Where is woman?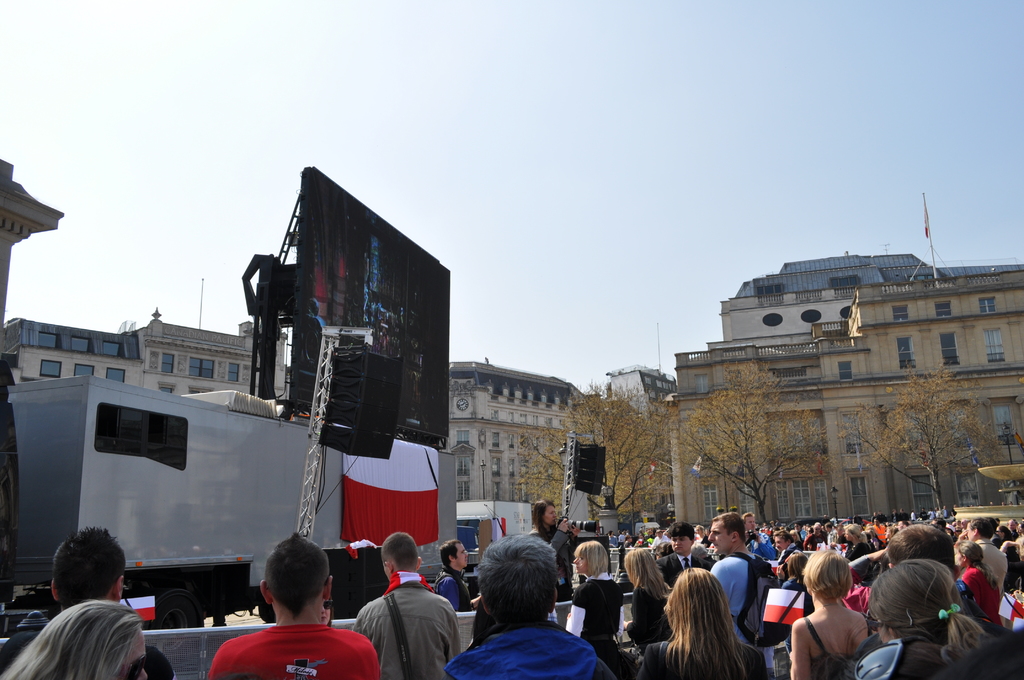
box=[641, 563, 762, 679].
